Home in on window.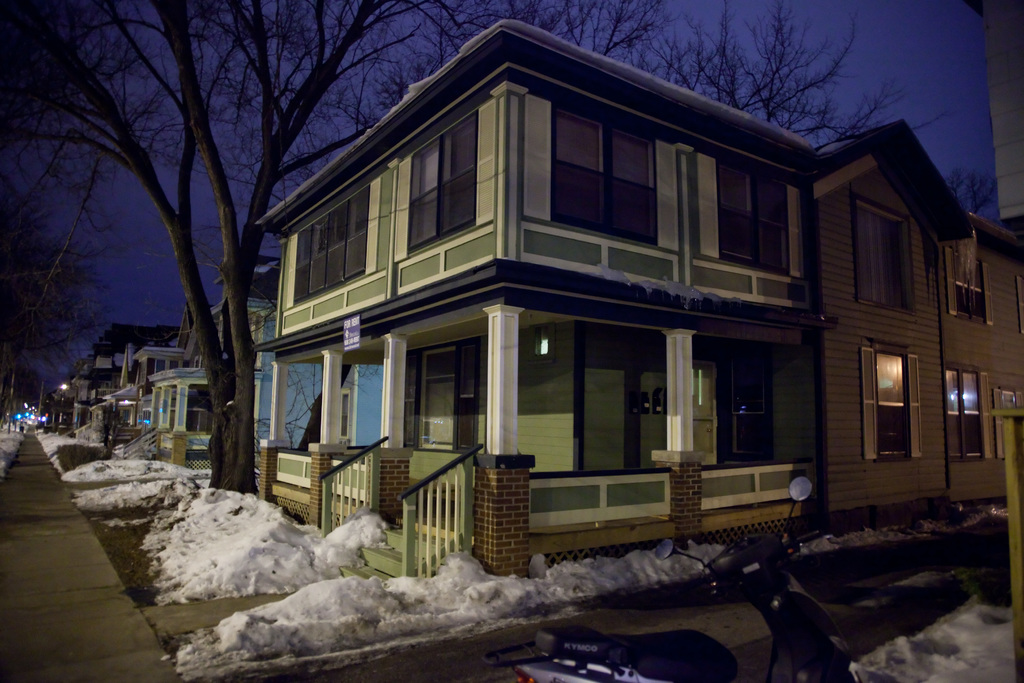
Homed in at select_region(716, 156, 790, 273).
